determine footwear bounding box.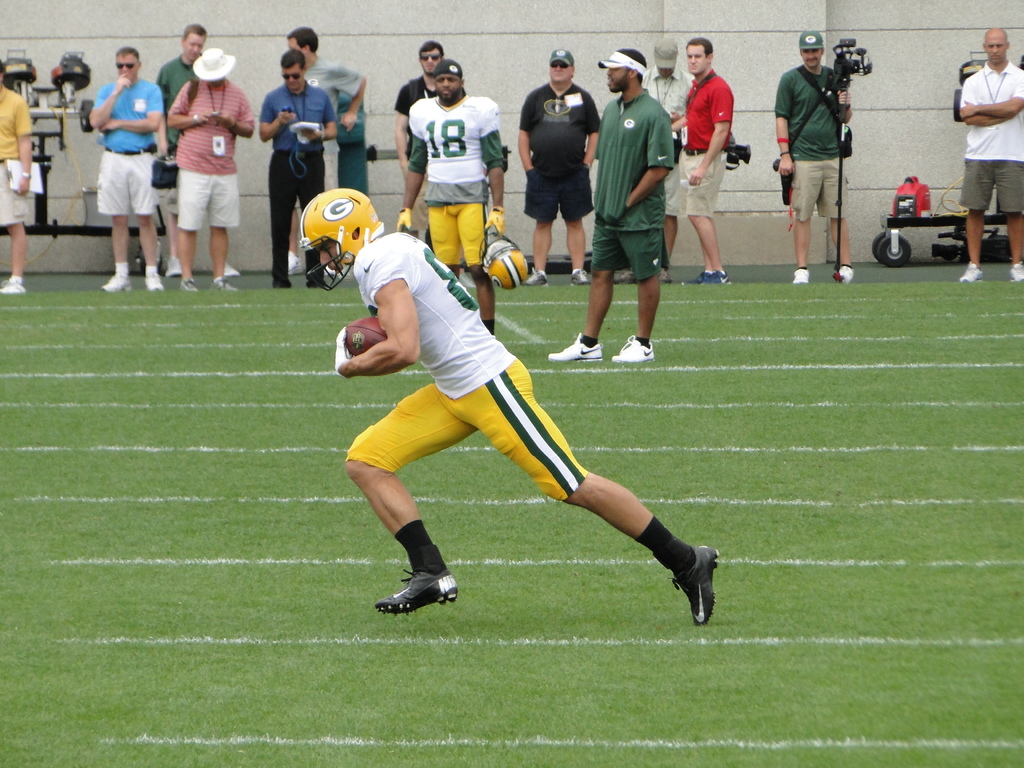
Determined: [left=1005, top=263, right=1023, bottom=279].
